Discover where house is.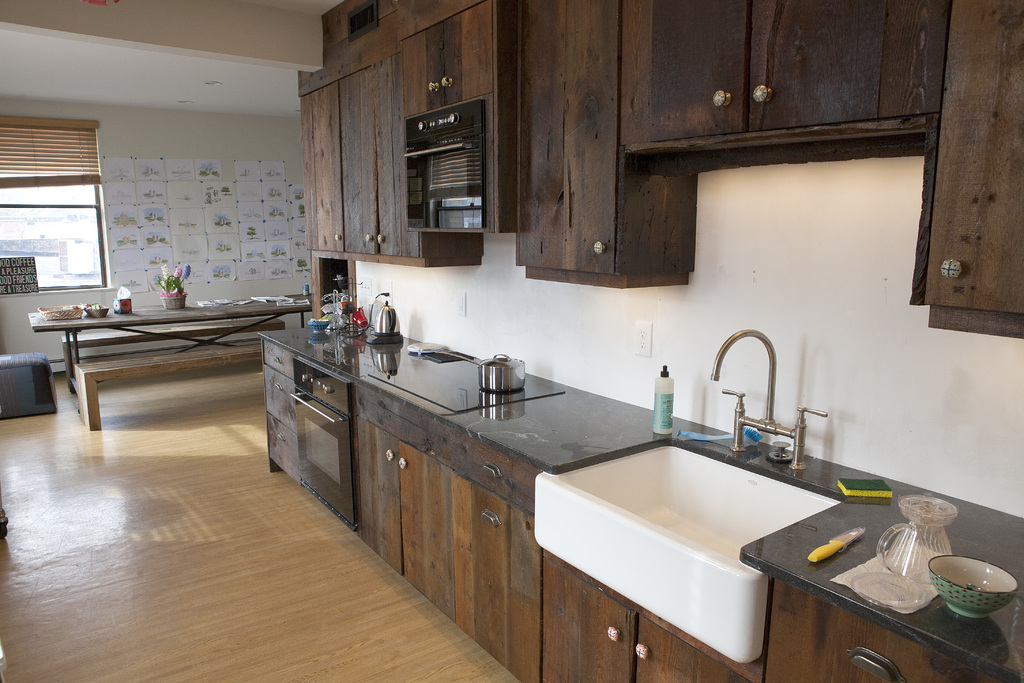
Discovered at 40 10 1023 619.
